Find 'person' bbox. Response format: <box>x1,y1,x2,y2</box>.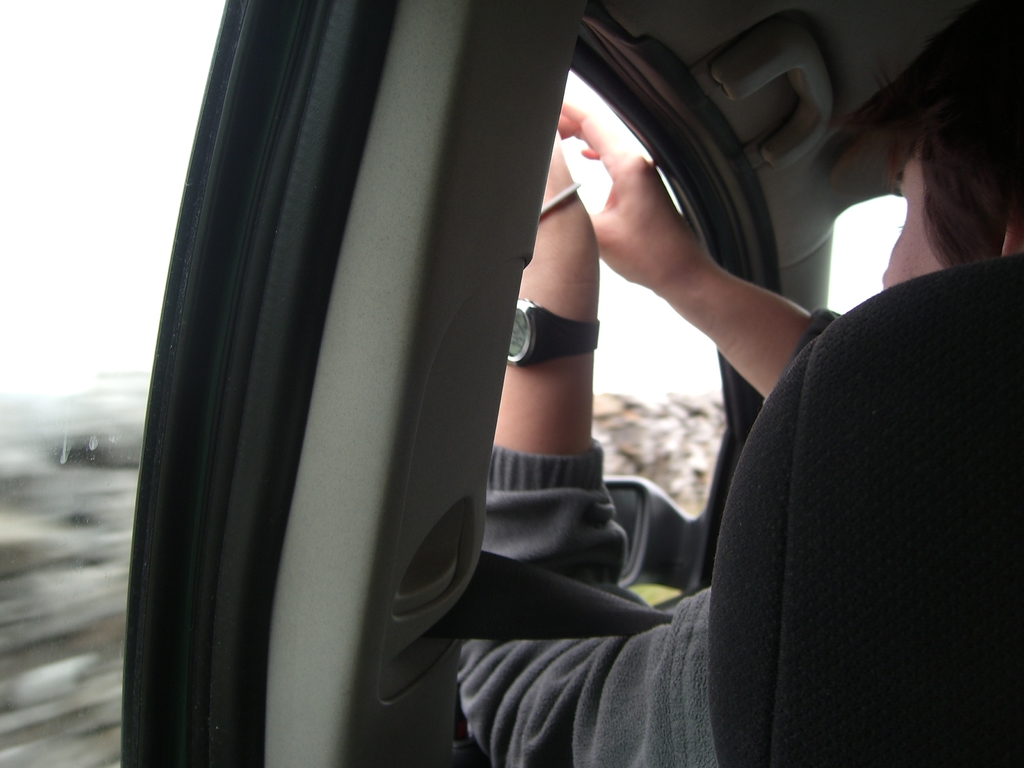
<box>451,73,1023,767</box>.
